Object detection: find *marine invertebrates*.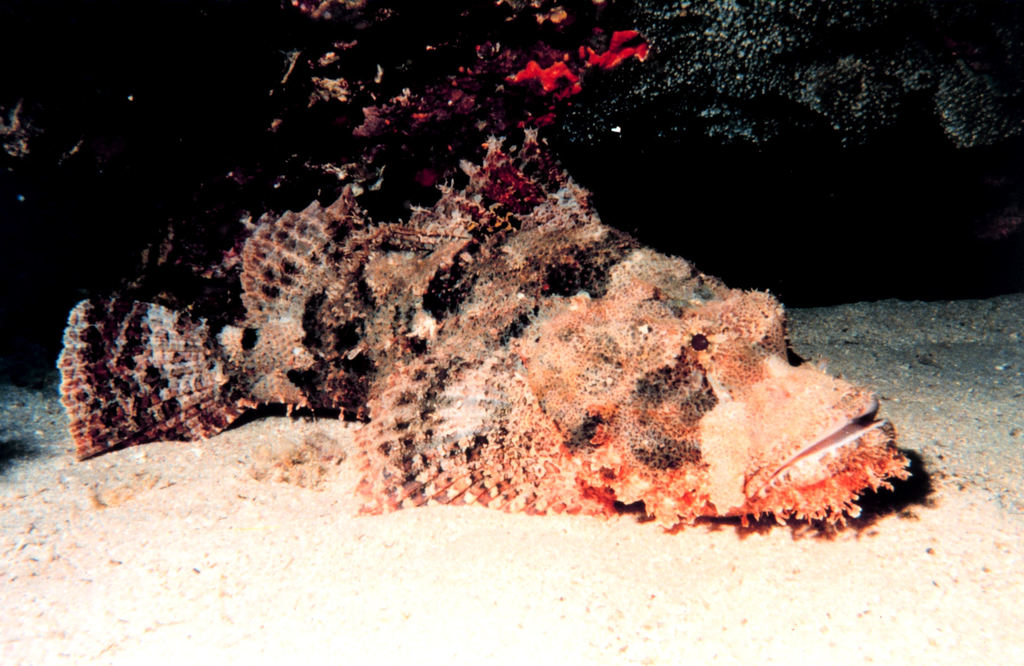
<region>60, 187, 902, 512</region>.
